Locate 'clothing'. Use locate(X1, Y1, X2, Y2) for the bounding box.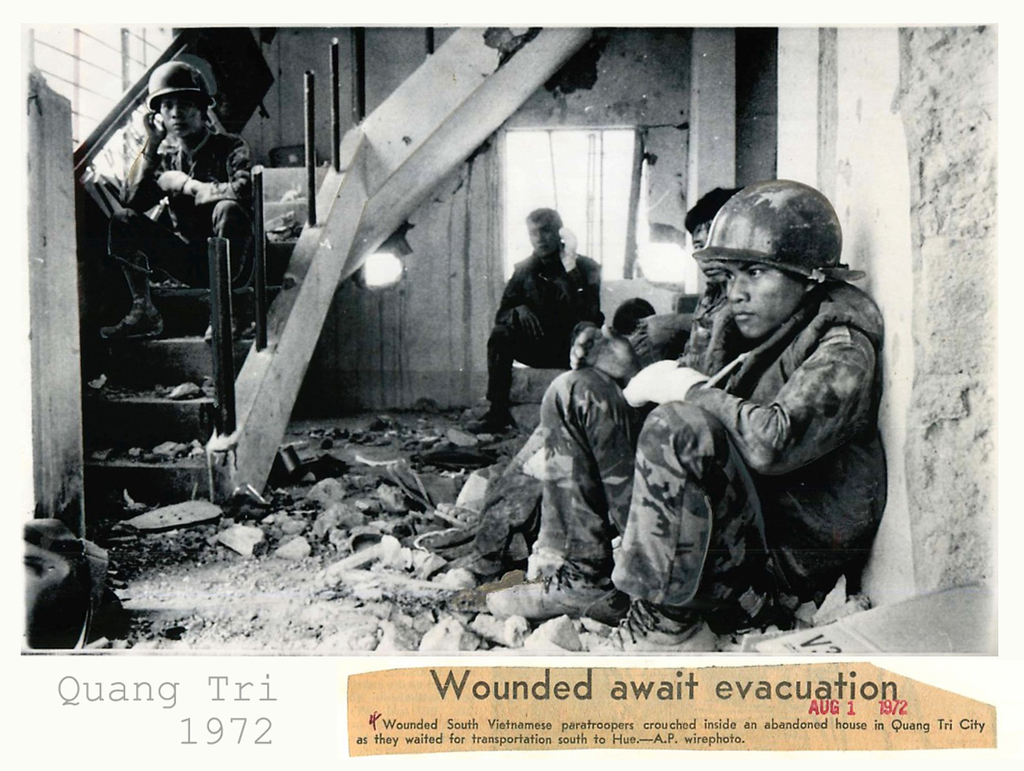
locate(105, 116, 263, 336).
